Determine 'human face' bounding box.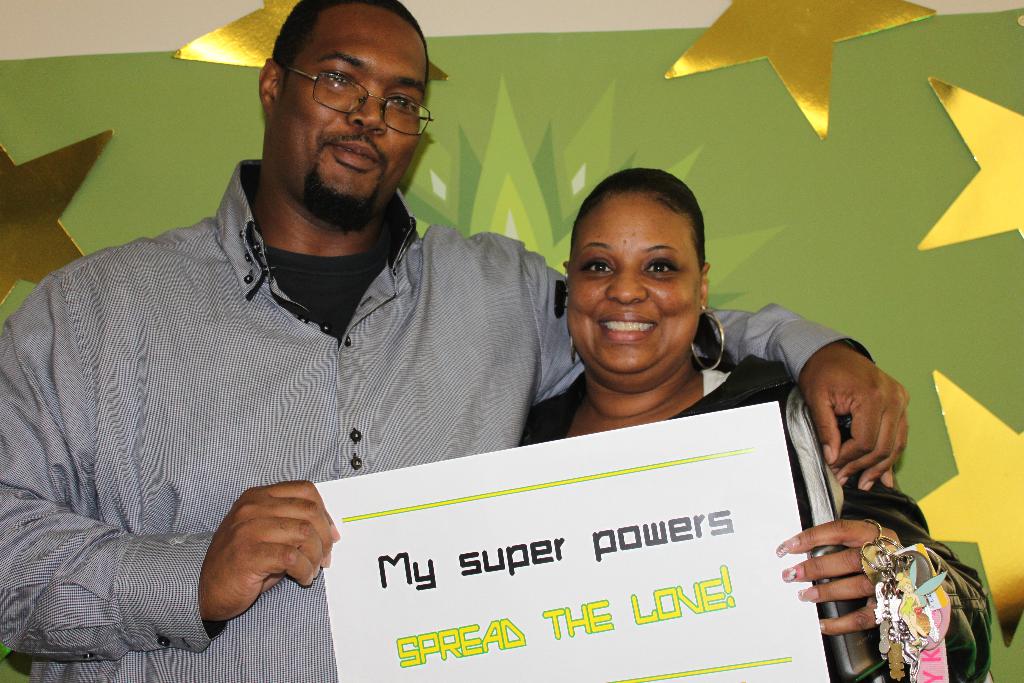
Determined: Rect(568, 189, 702, 373).
